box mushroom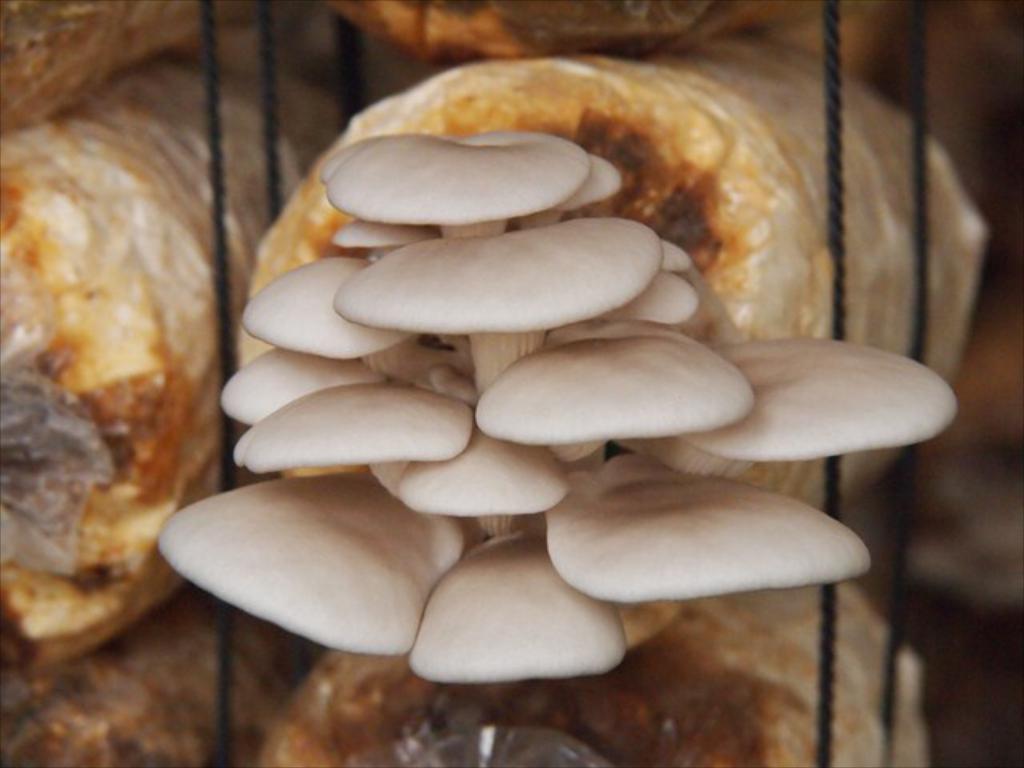
rect(699, 330, 963, 458)
